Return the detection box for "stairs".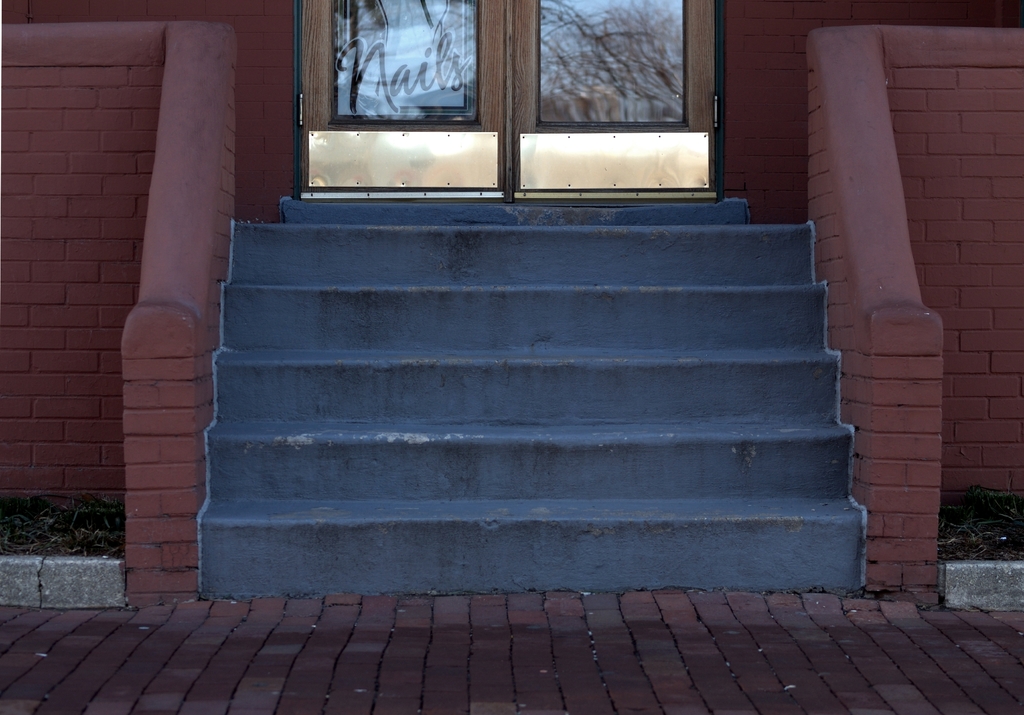
x1=193 y1=188 x2=870 y2=602.
